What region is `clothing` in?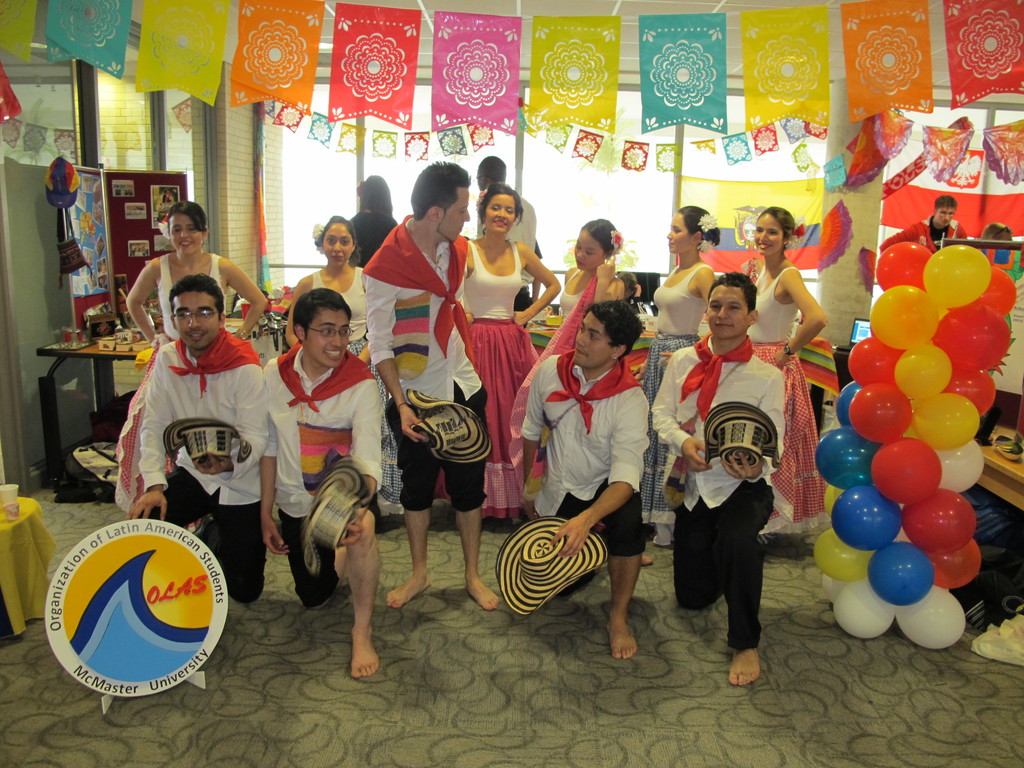
(367, 224, 473, 516).
